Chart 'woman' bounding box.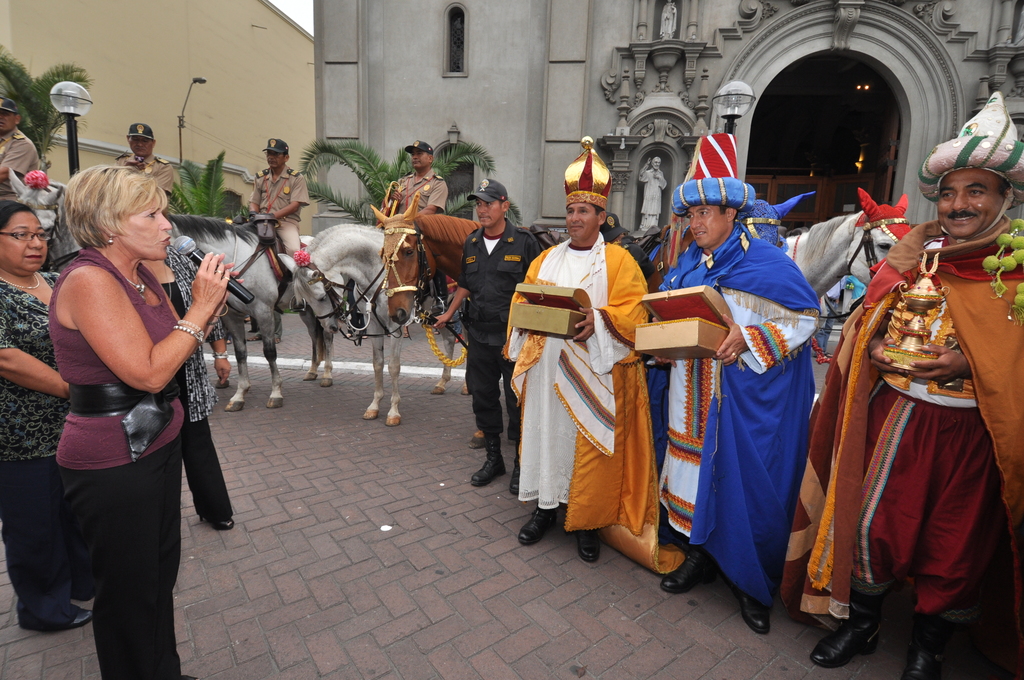
Charted: 0:197:98:635.
